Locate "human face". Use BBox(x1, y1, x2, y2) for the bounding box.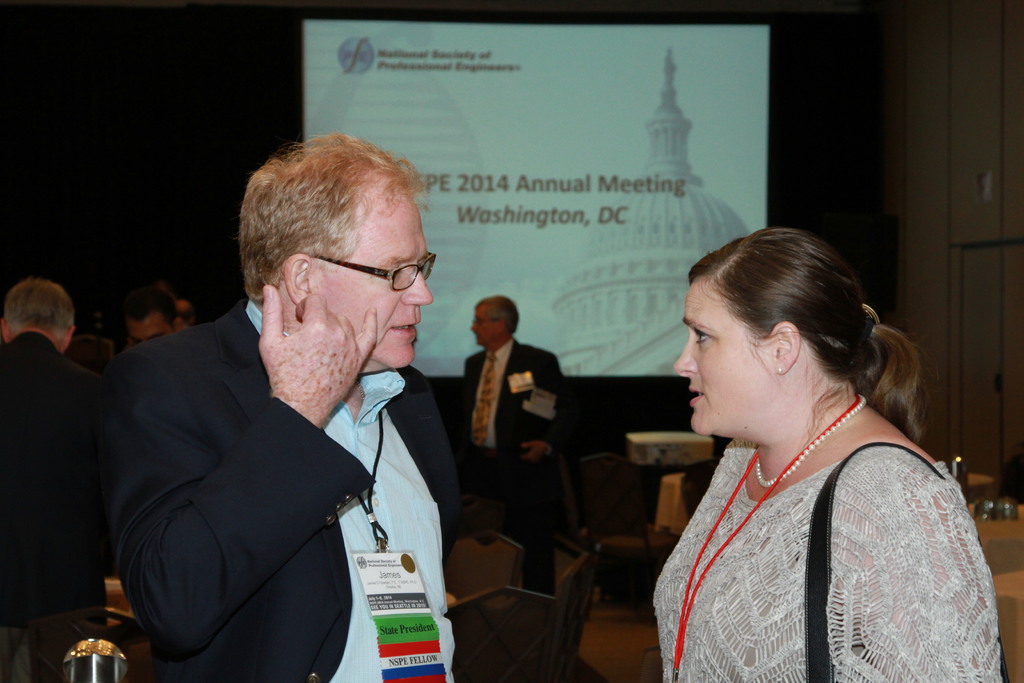
BBox(676, 278, 771, 436).
